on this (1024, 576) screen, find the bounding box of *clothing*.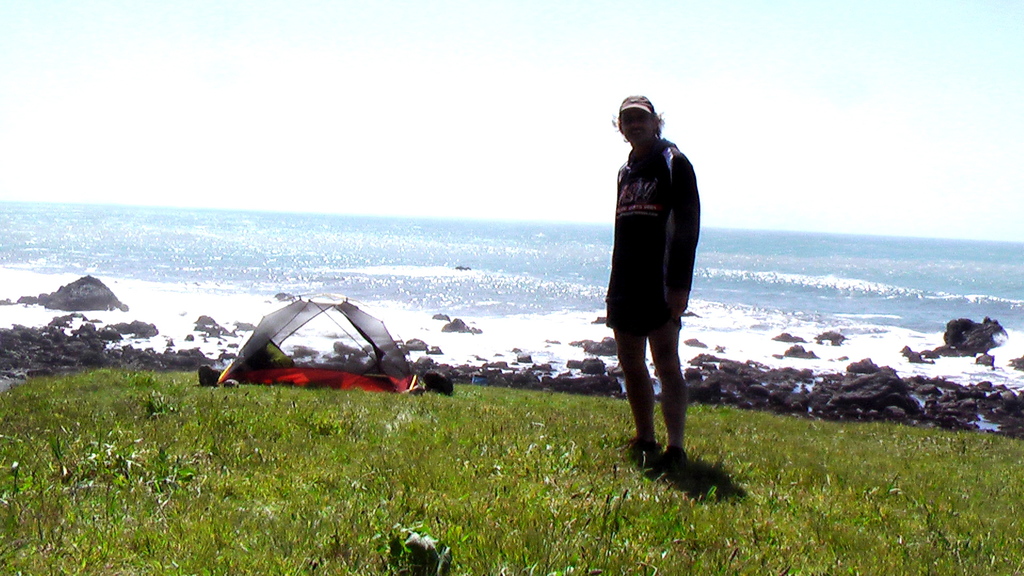
Bounding box: left=599, top=132, right=706, bottom=340.
